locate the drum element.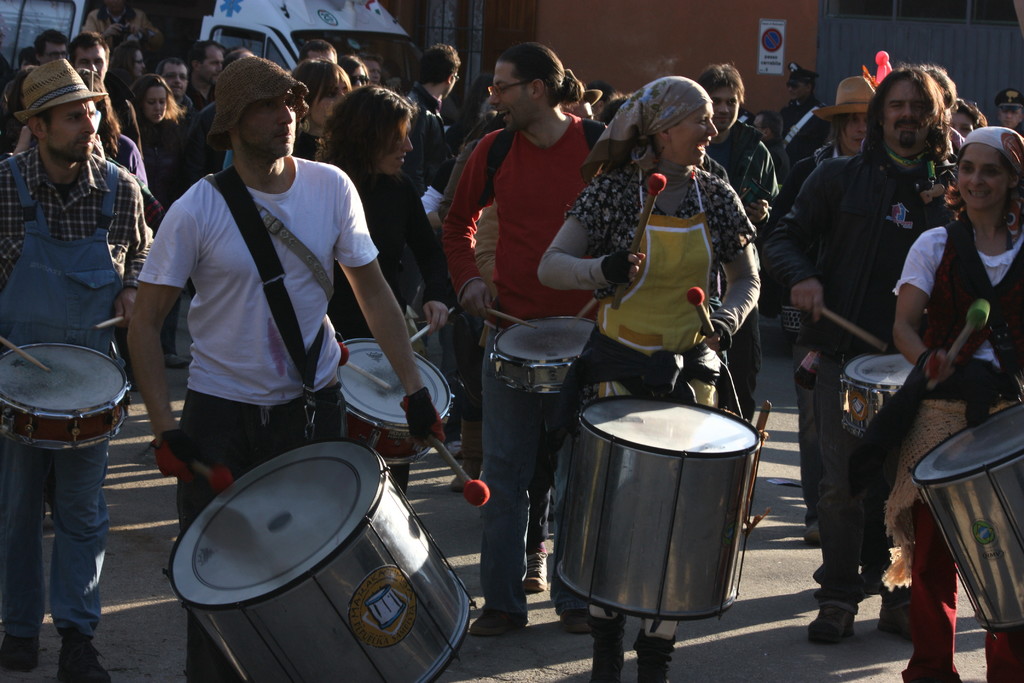
Element bbox: {"x1": 164, "y1": 441, "x2": 476, "y2": 682}.
